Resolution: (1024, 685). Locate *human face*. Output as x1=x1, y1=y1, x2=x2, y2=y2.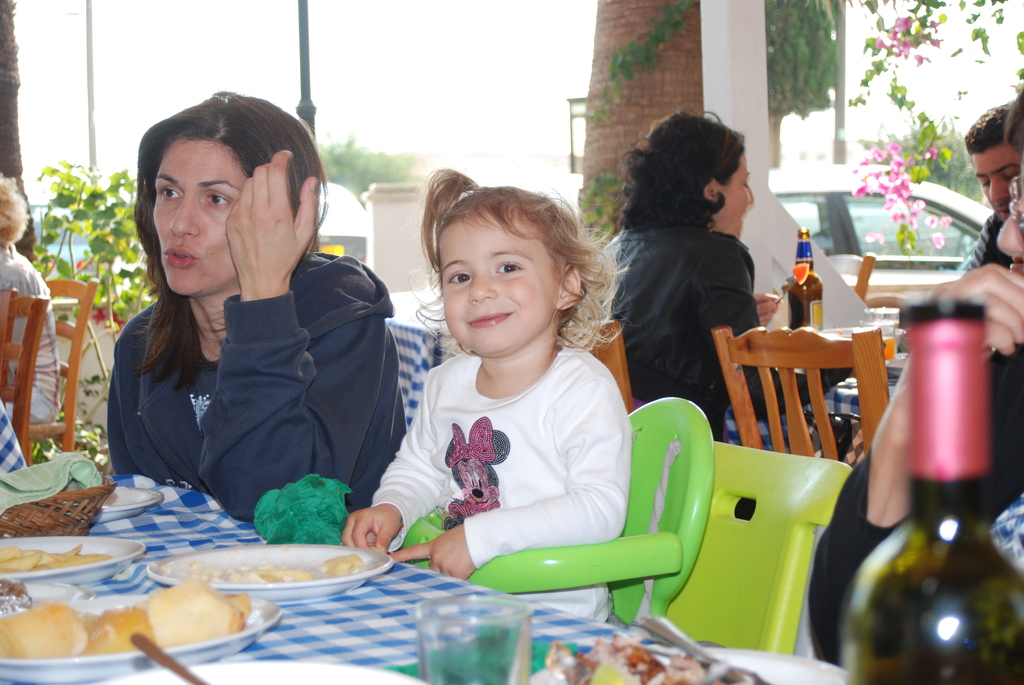
x1=709, y1=155, x2=756, y2=239.
